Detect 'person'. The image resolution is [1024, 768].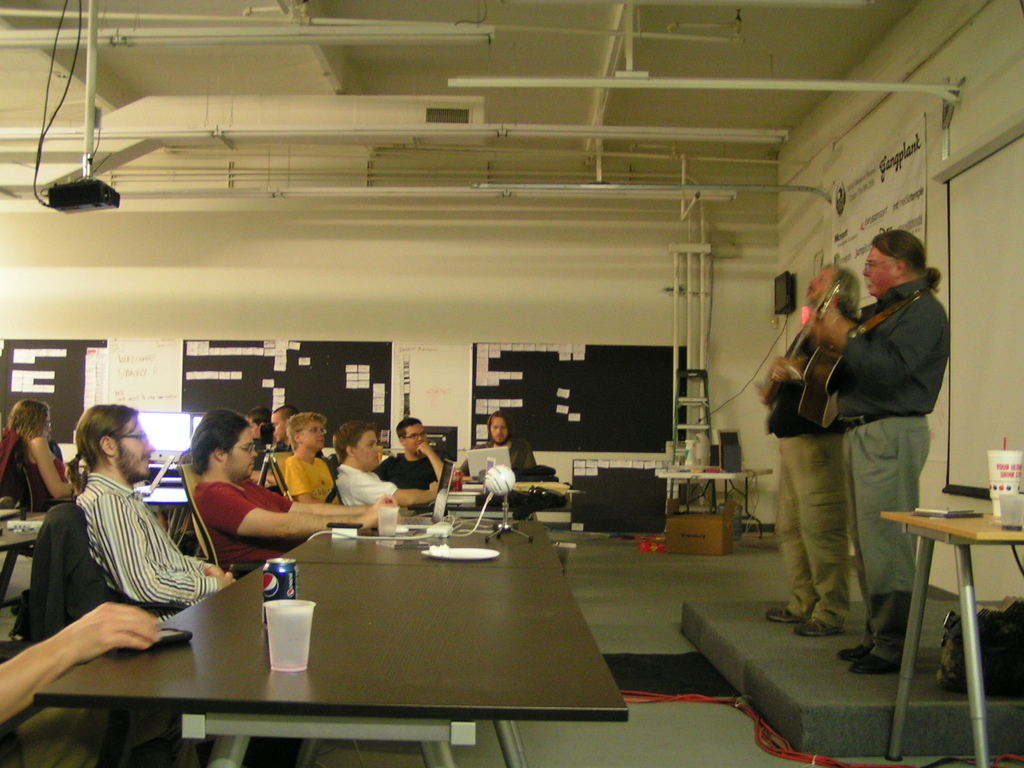
[0,398,73,510].
